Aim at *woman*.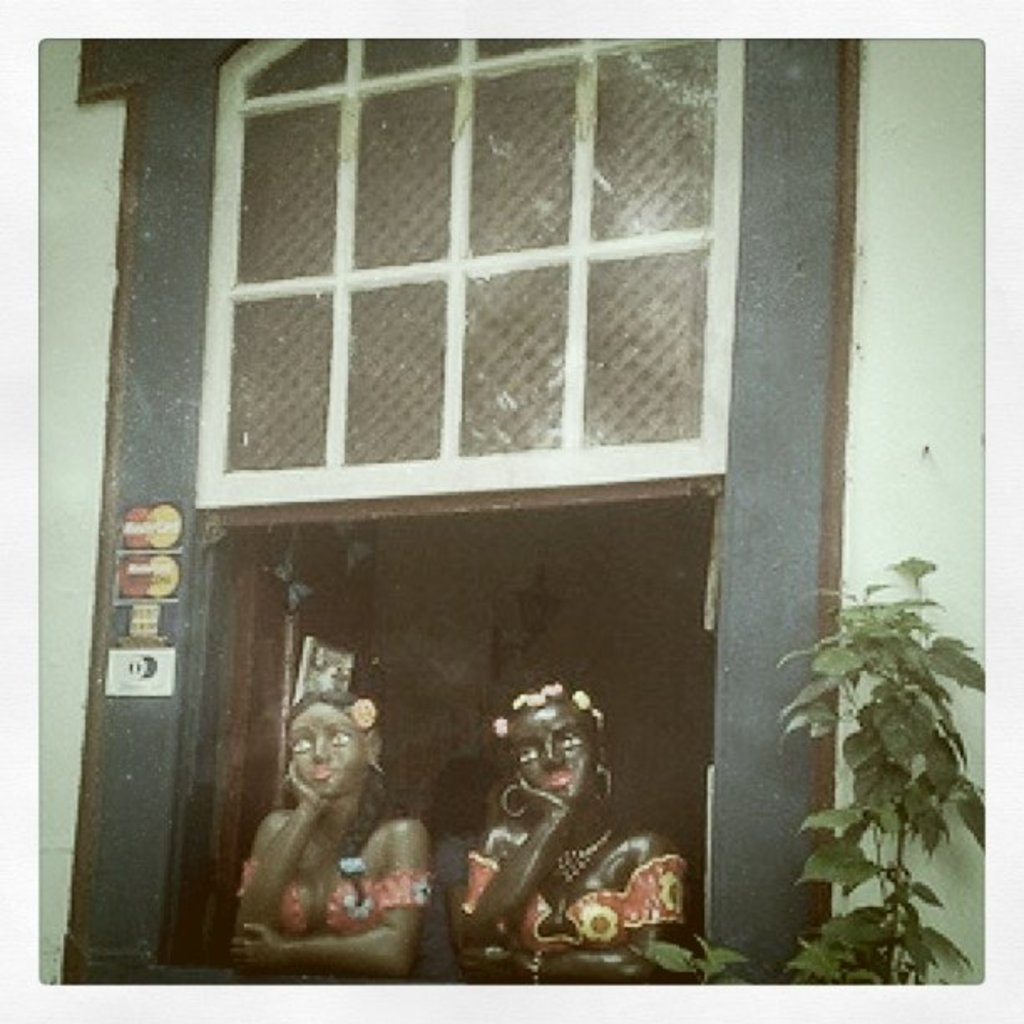
Aimed at <region>229, 691, 440, 980</region>.
